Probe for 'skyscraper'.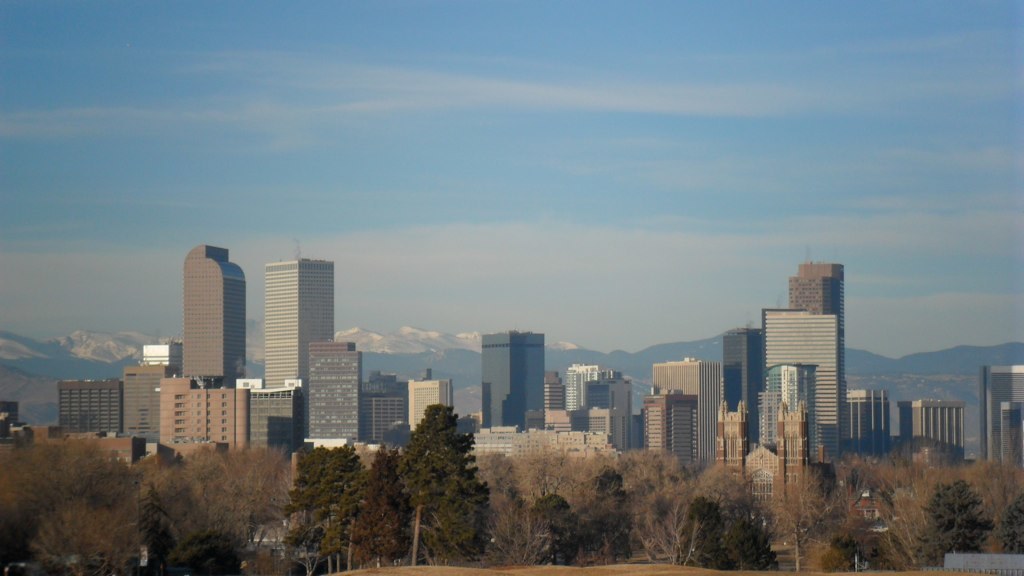
Probe result: detection(978, 361, 1023, 472).
